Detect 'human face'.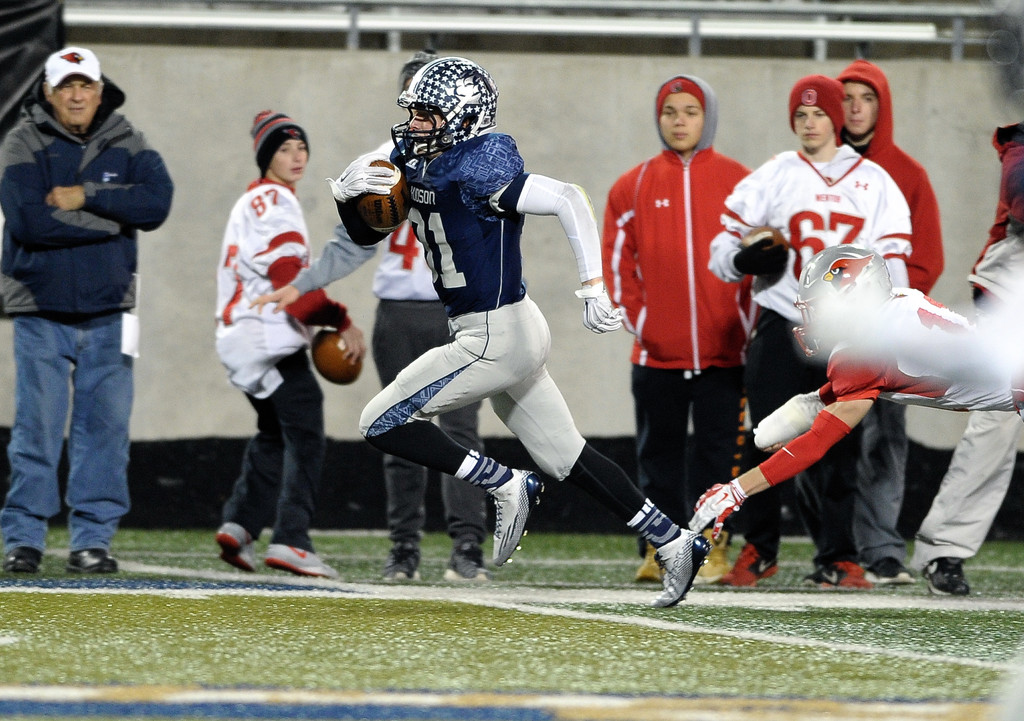
Detected at [845,83,877,134].
